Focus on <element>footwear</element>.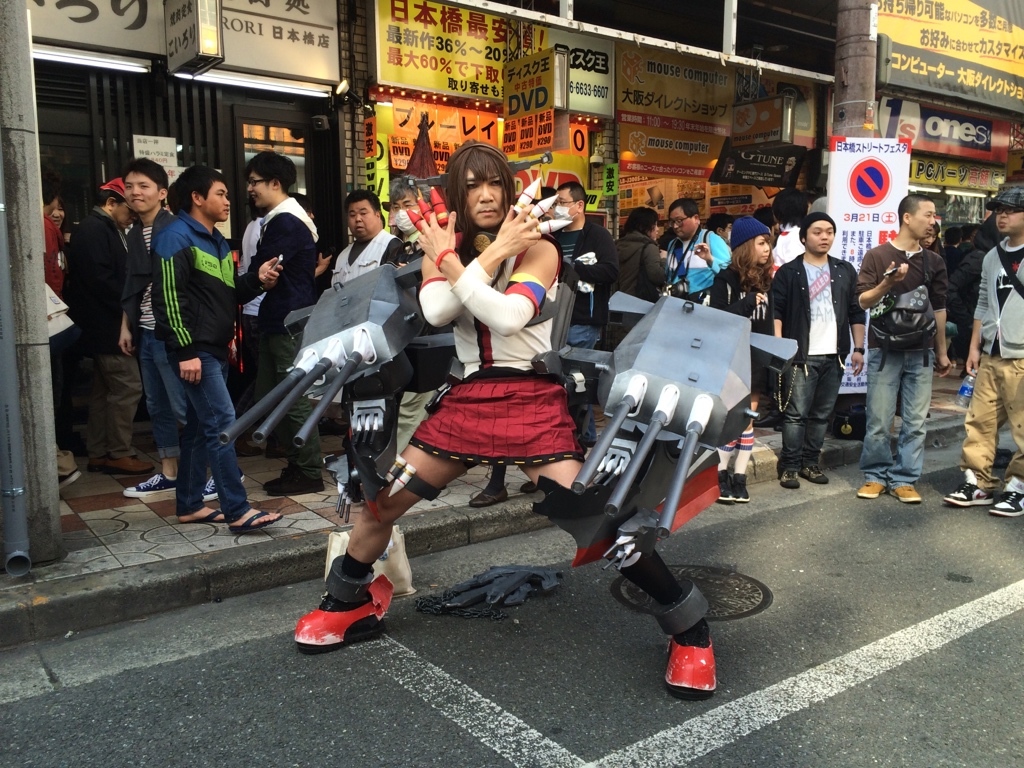
Focused at bbox(233, 437, 262, 453).
